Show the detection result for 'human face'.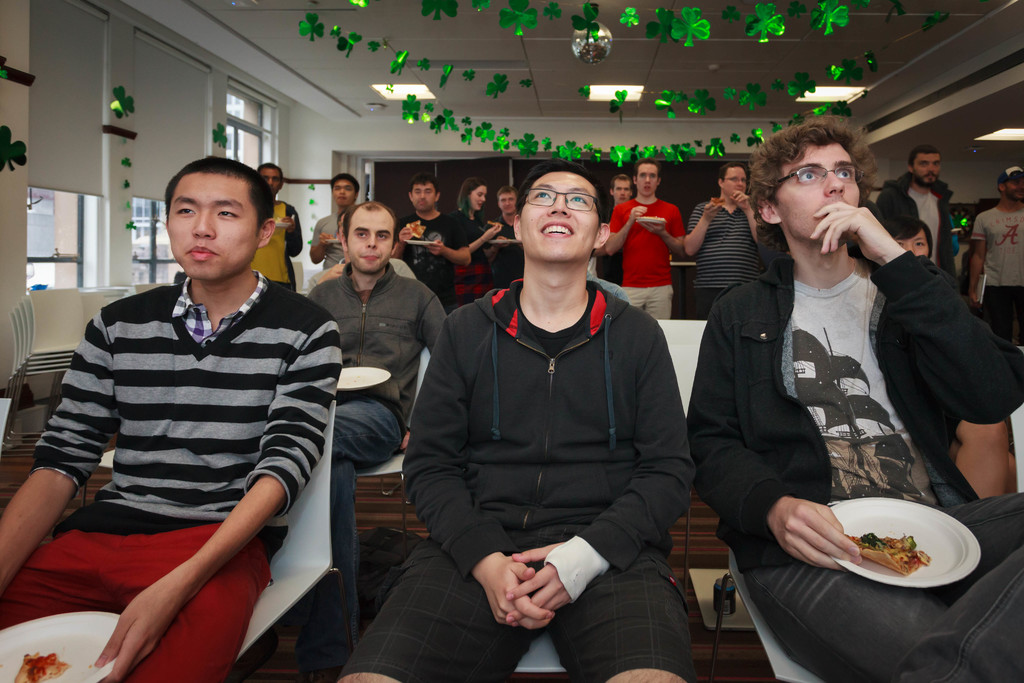
259, 165, 279, 189.
